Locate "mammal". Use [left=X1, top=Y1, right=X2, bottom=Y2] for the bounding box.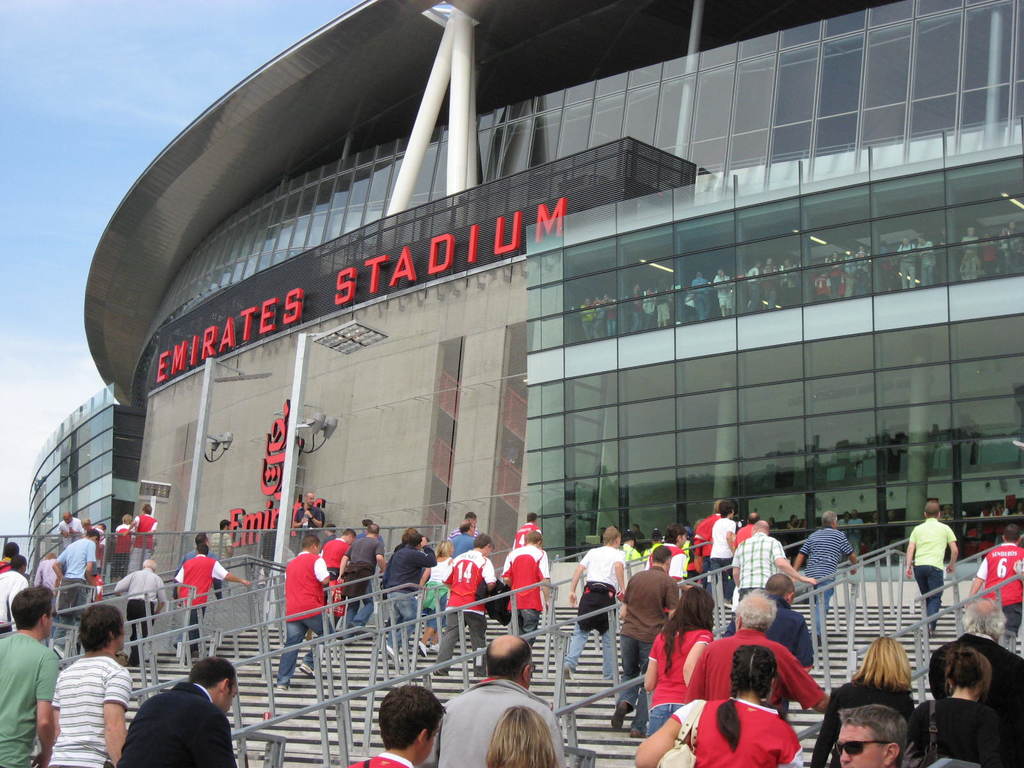
[left=120, top=676, right=226, bottom=767].
